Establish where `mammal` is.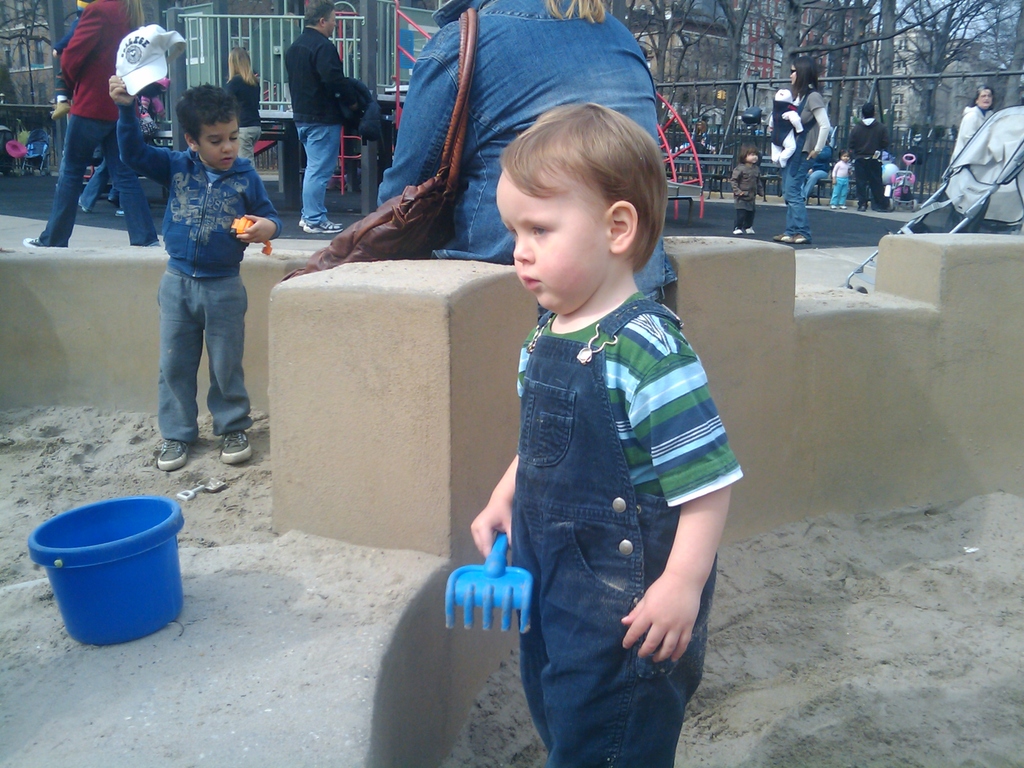
Established at (381,0,689,308).
